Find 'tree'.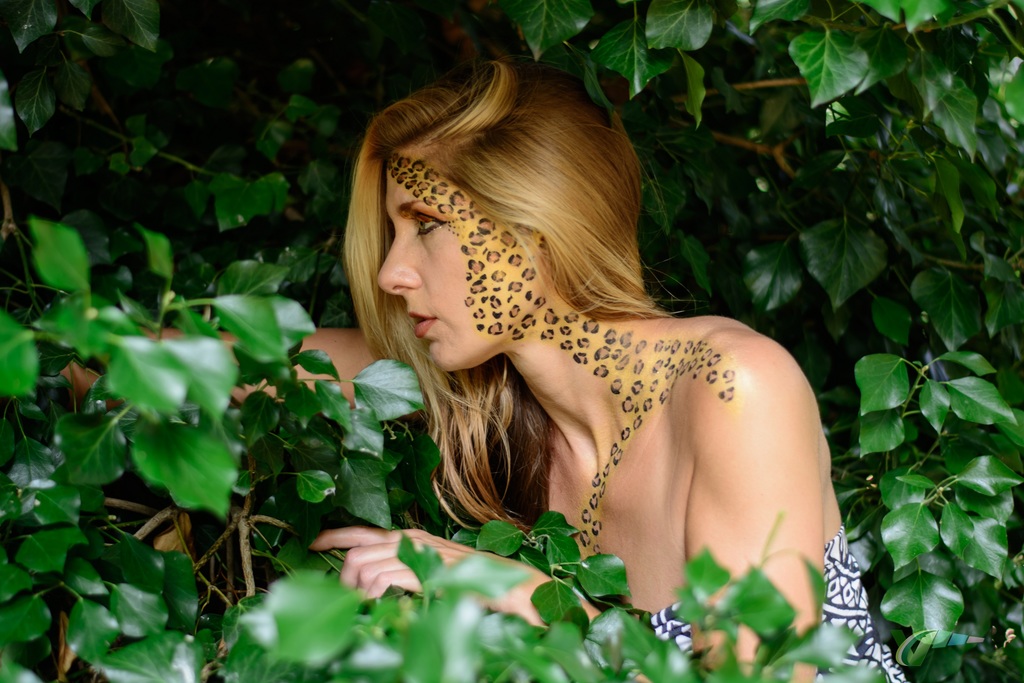
0,0,1023,681.
